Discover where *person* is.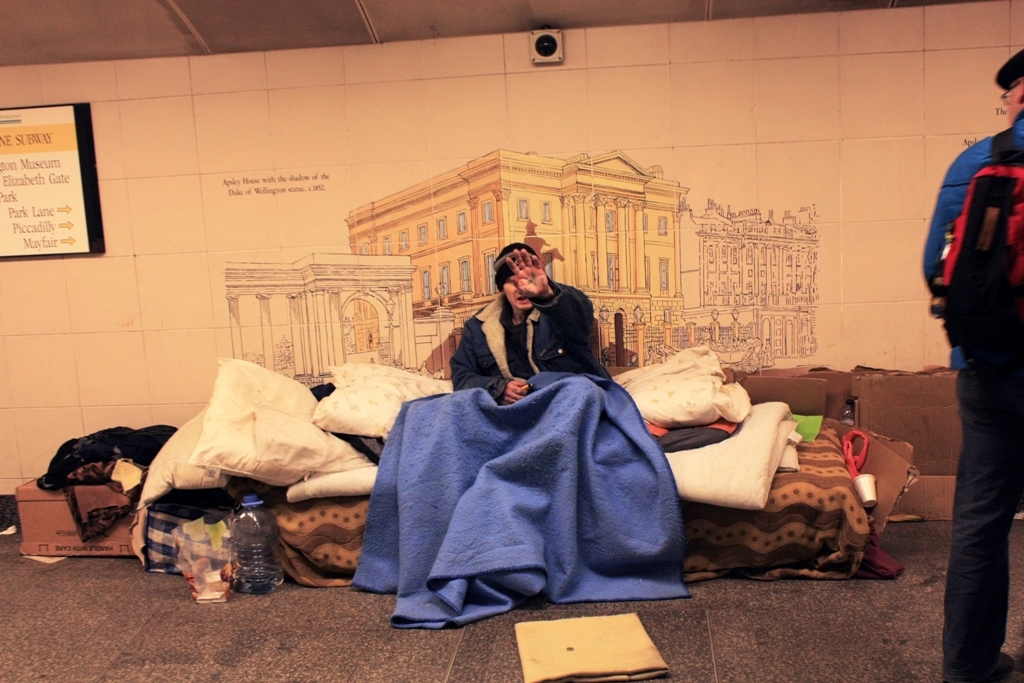
Discovered at rect(444, 240, 610, 392).
